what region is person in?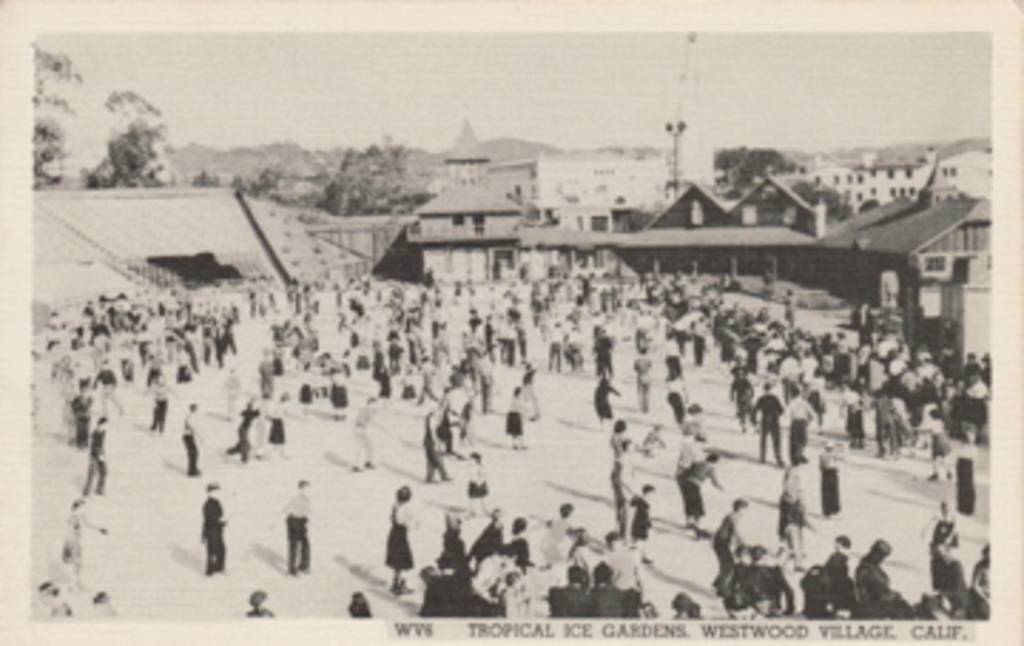
{"x1": 853, "y1": 541, "x2": 916, "y2": 620}.
